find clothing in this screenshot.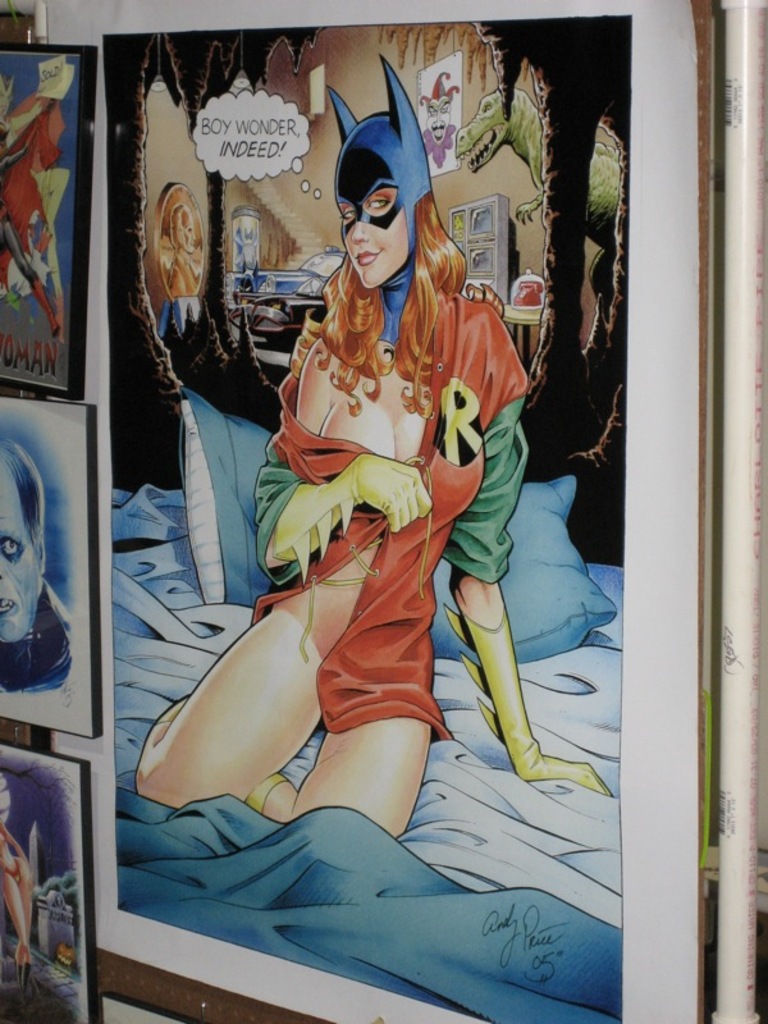
The bounding box for clothing is [x1=0, y1=118, x2=65, y2=302].
